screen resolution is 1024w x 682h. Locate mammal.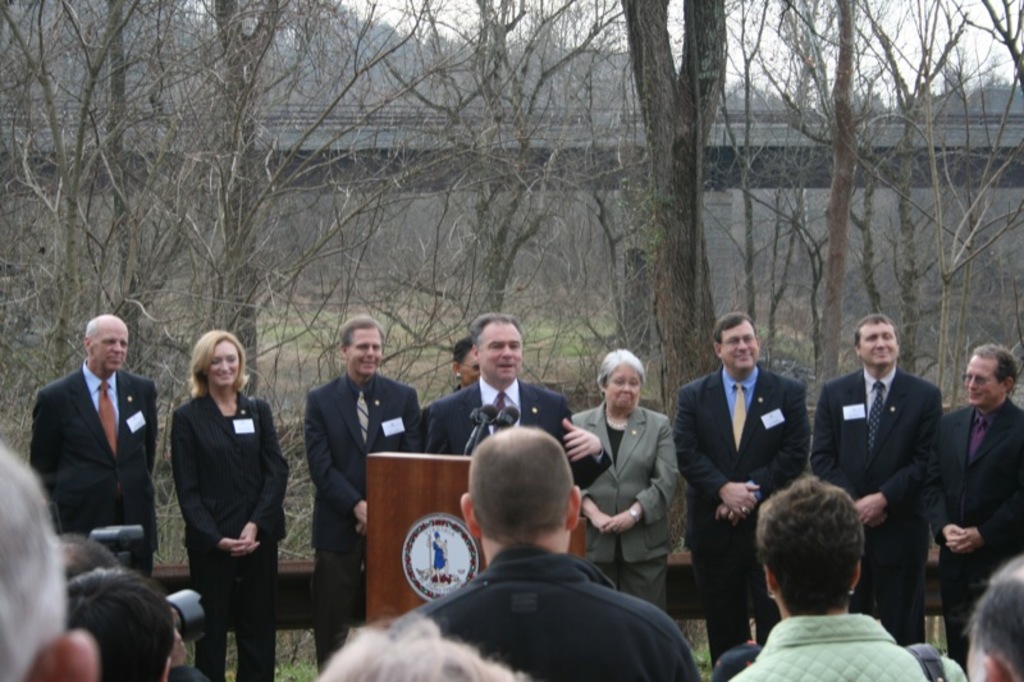
Rect(303, 311, 425, 673).
